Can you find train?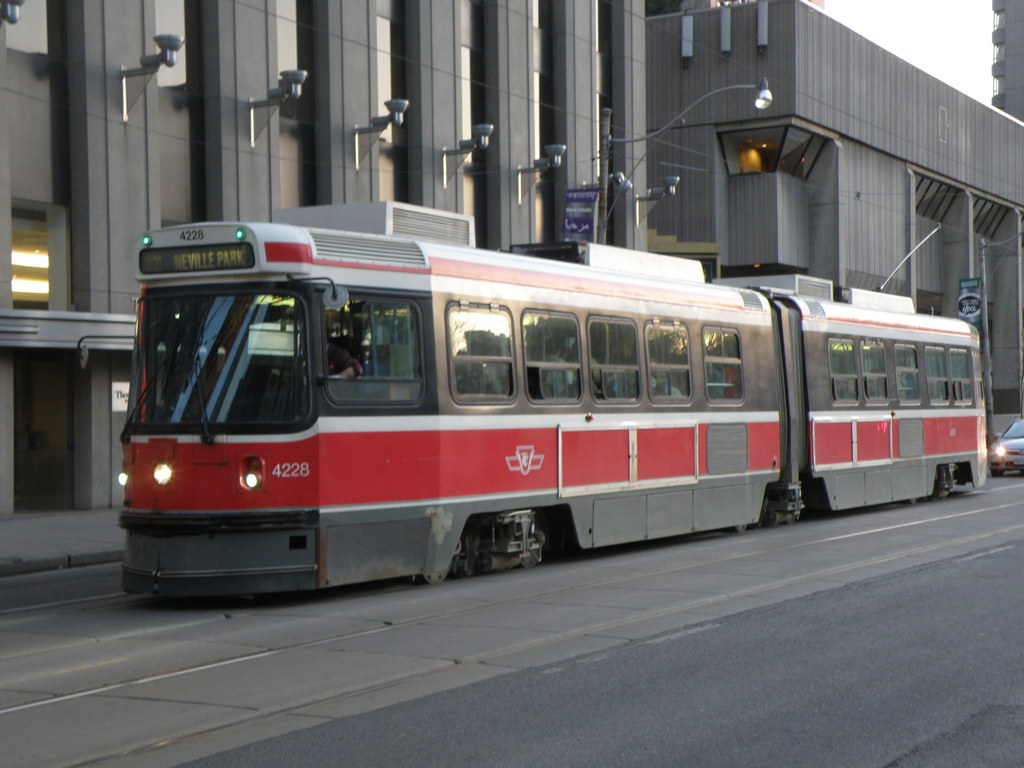
Yes, bounding box: left=115, top=196, right=991, bottom=598.
